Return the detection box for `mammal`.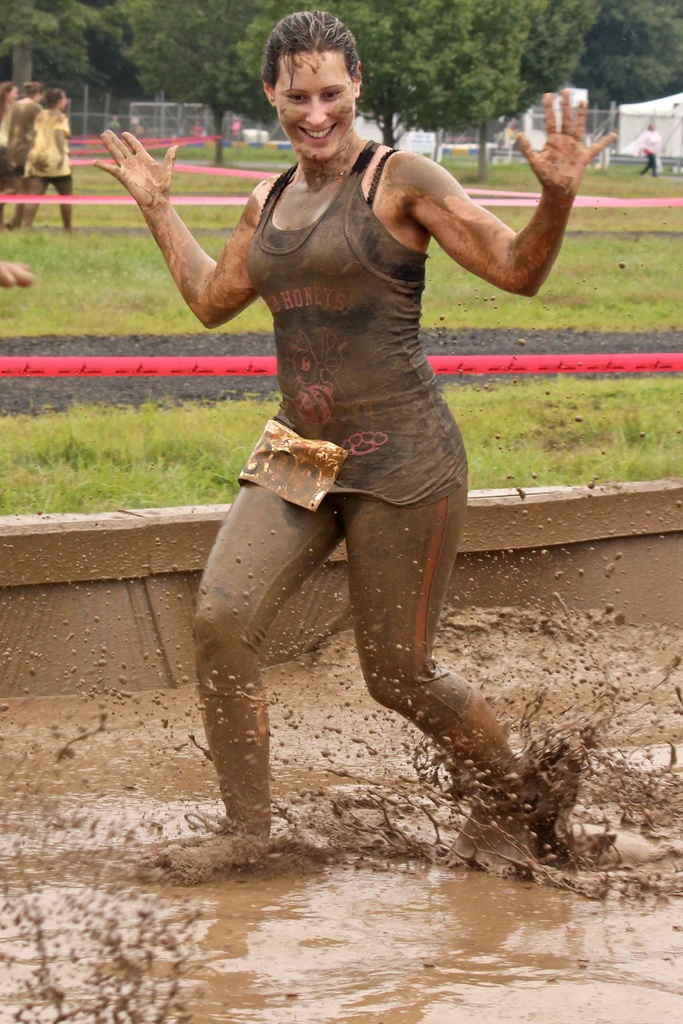
Rect(152, 76, 544, 819).
